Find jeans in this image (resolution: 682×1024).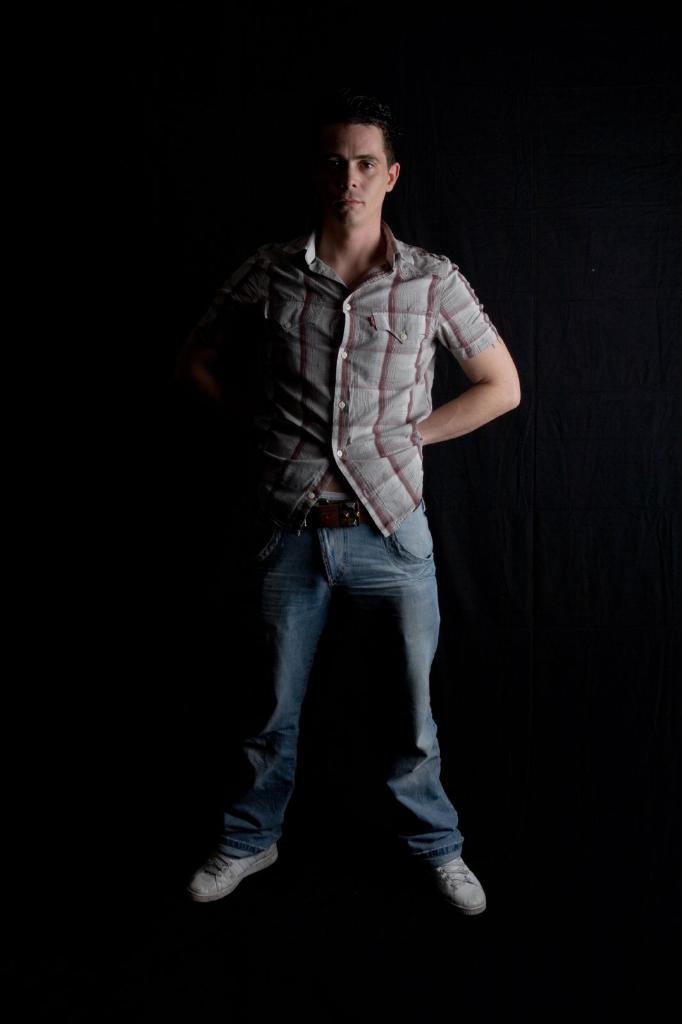
200:507:477:911.
